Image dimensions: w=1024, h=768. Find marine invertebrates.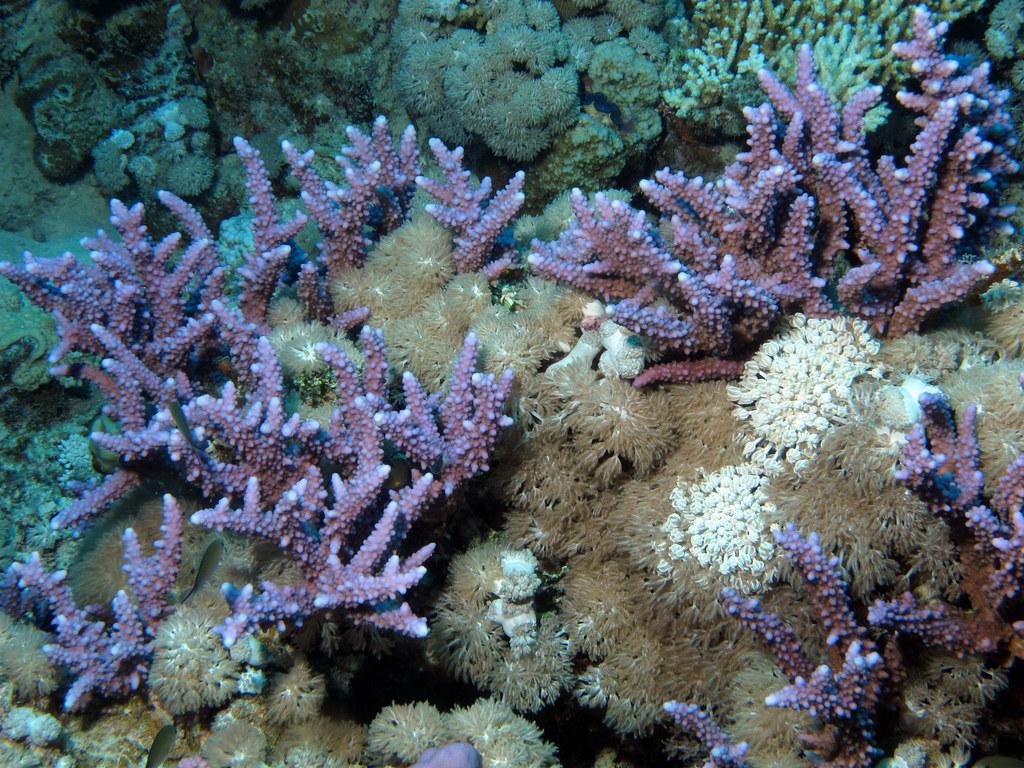
crop(364, 261, 494, 382).
